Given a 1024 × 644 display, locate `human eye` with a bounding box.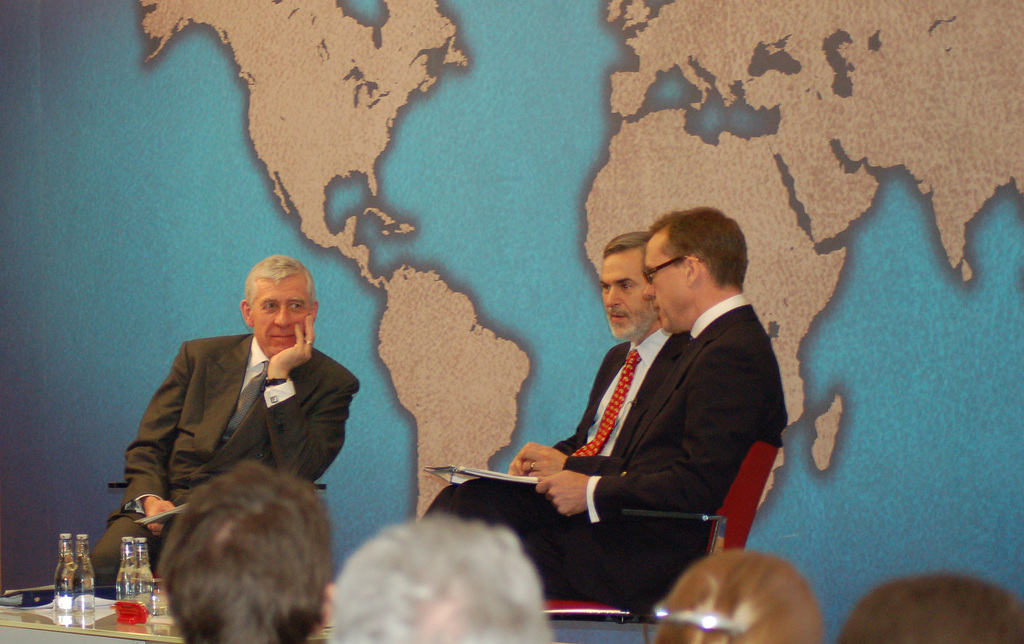
Located: bbox=[283, 298, 300, 313].
